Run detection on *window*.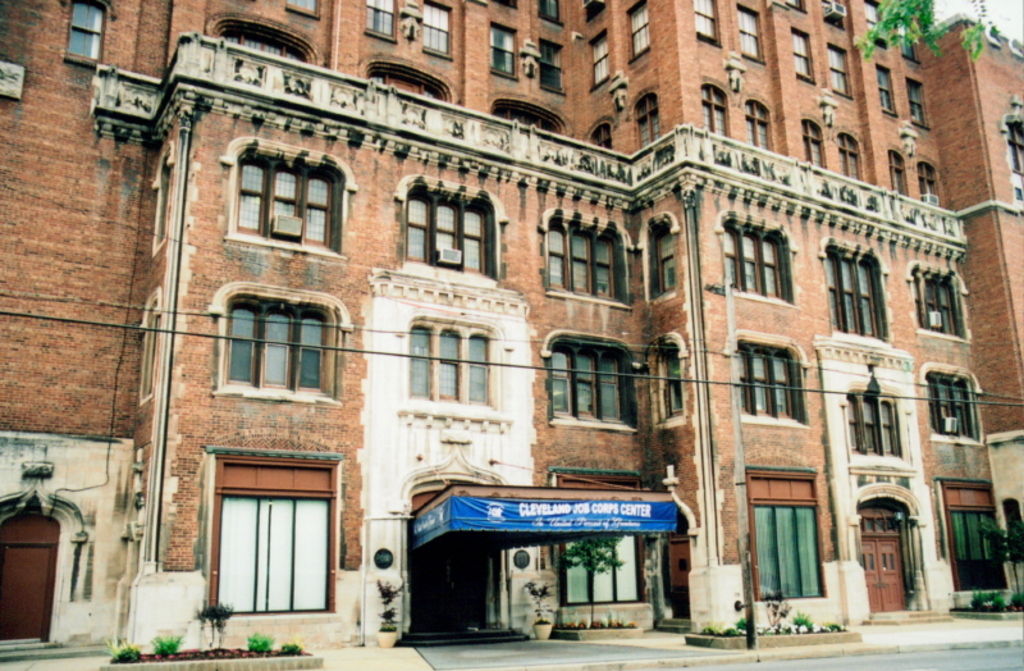
Result: rect(828, 49, 851, 100).
